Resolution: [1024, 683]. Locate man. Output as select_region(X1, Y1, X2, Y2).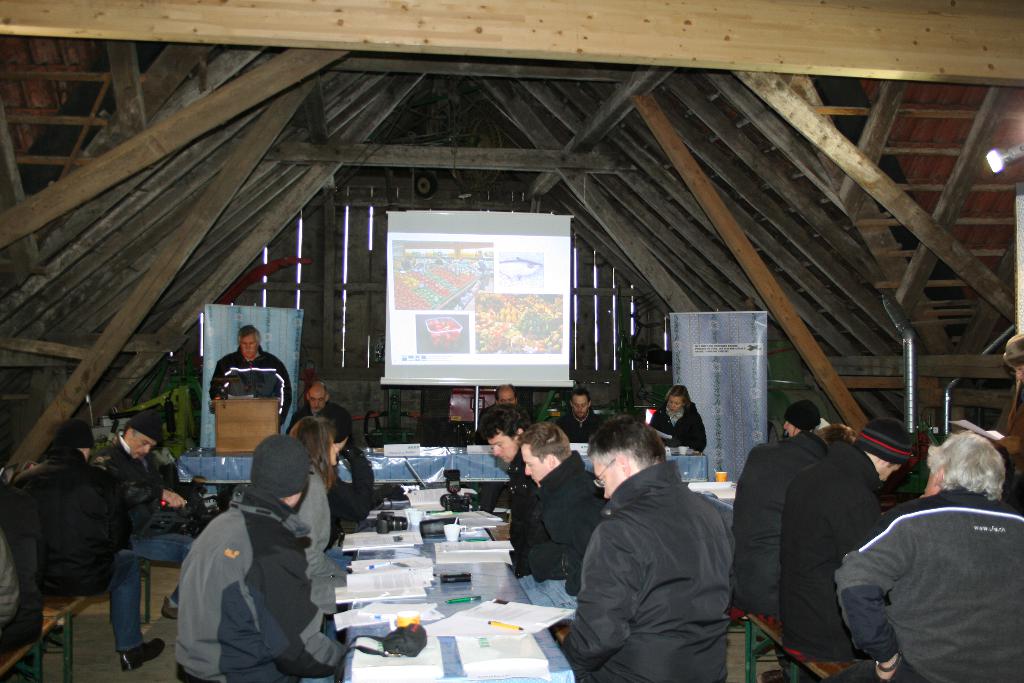
select_region(210, 320, 290, 438).
